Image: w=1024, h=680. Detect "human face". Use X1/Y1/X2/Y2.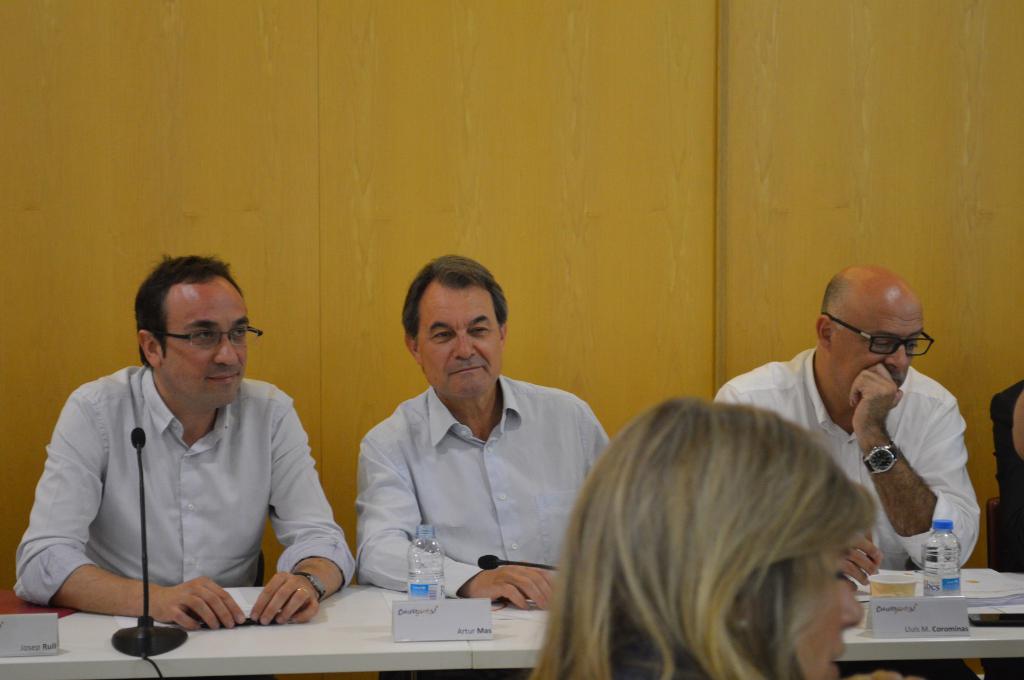
161/283/246/402.
